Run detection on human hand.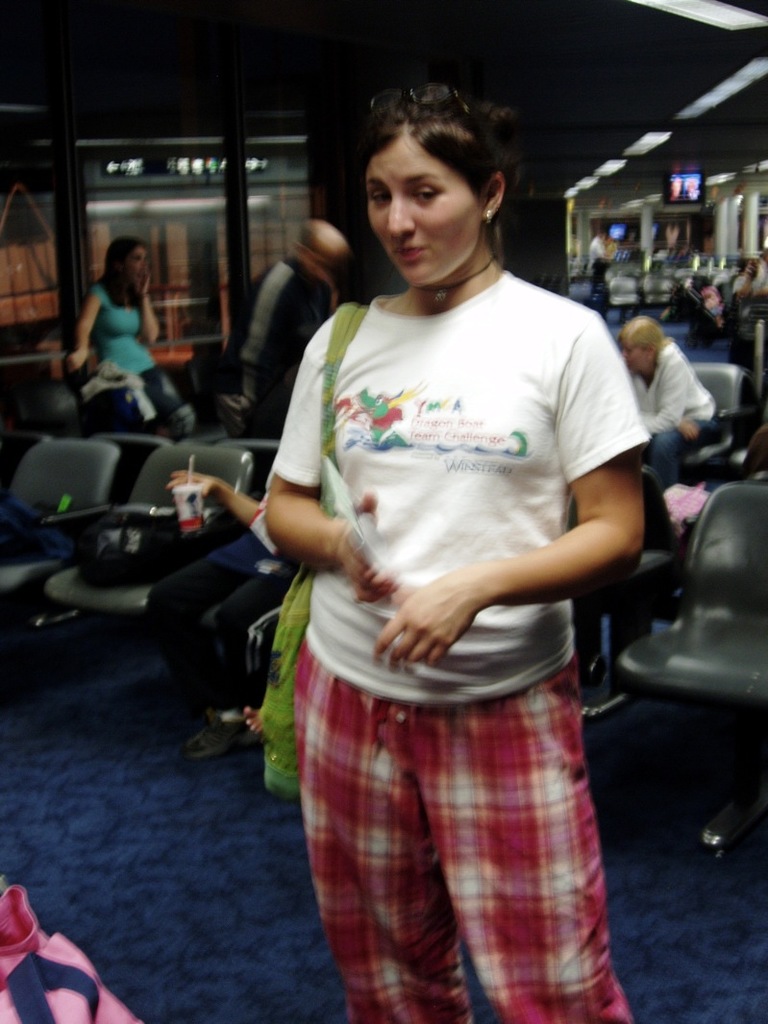
Result: crop(163, 468, 220, 503).
